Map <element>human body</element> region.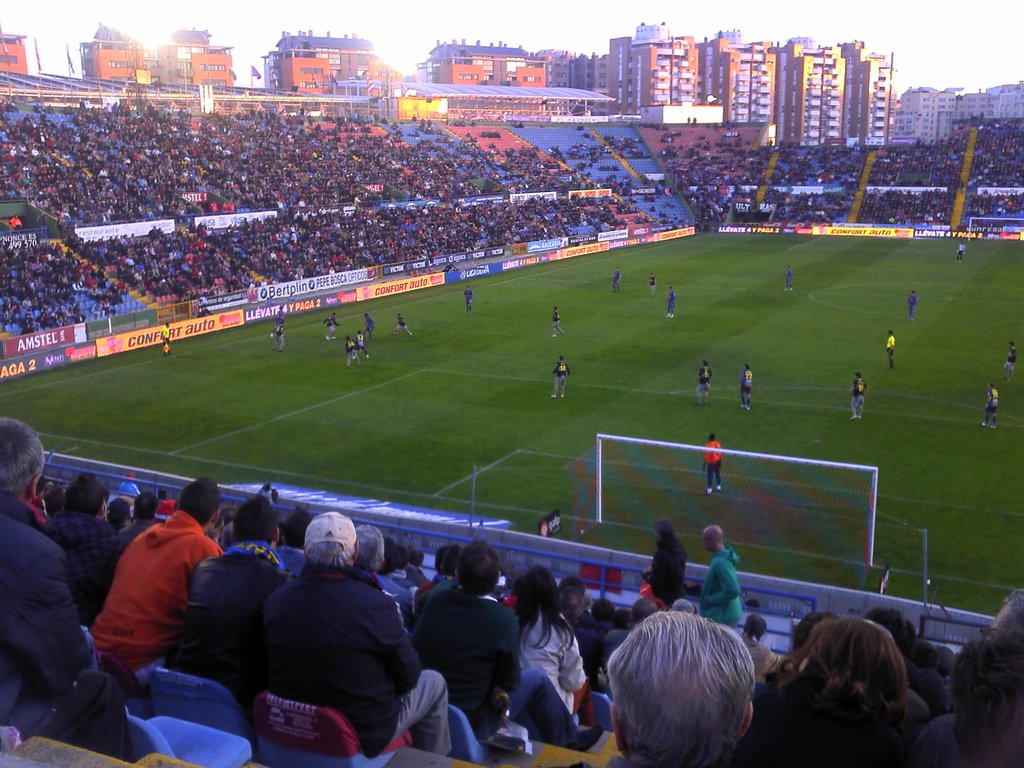
Mapped to {"left": 631, "top": 595, "right": 657, "bottom": 620}.
